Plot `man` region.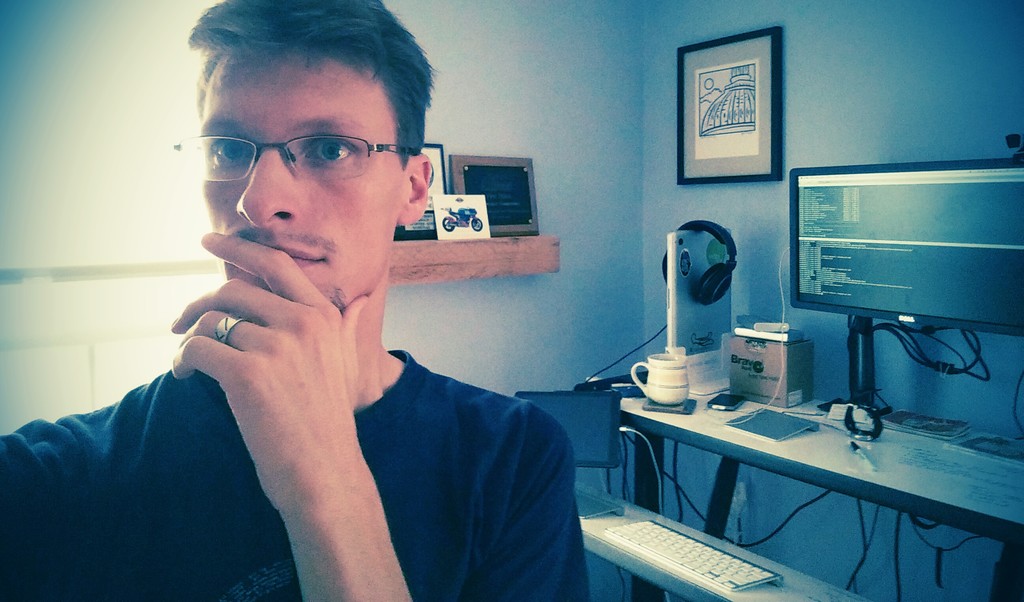
Plotted at <bbox>0, 0, 591, 601</bbox>.
